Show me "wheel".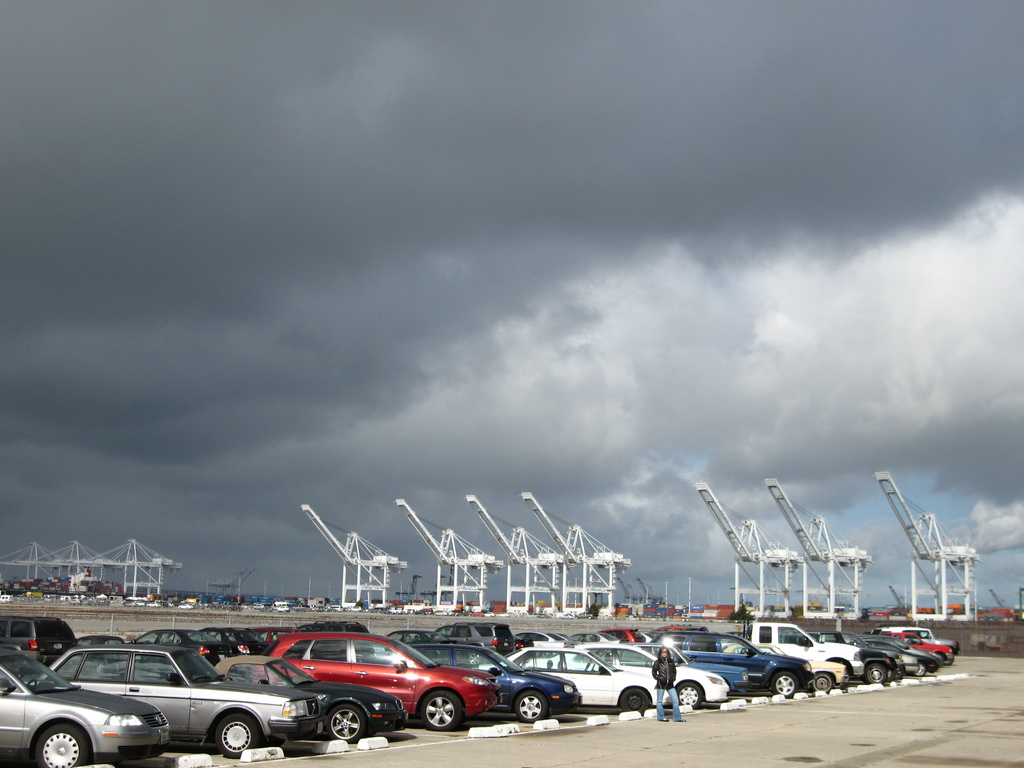
"wheel" is here: bbox(416, 685, 467, 730).
